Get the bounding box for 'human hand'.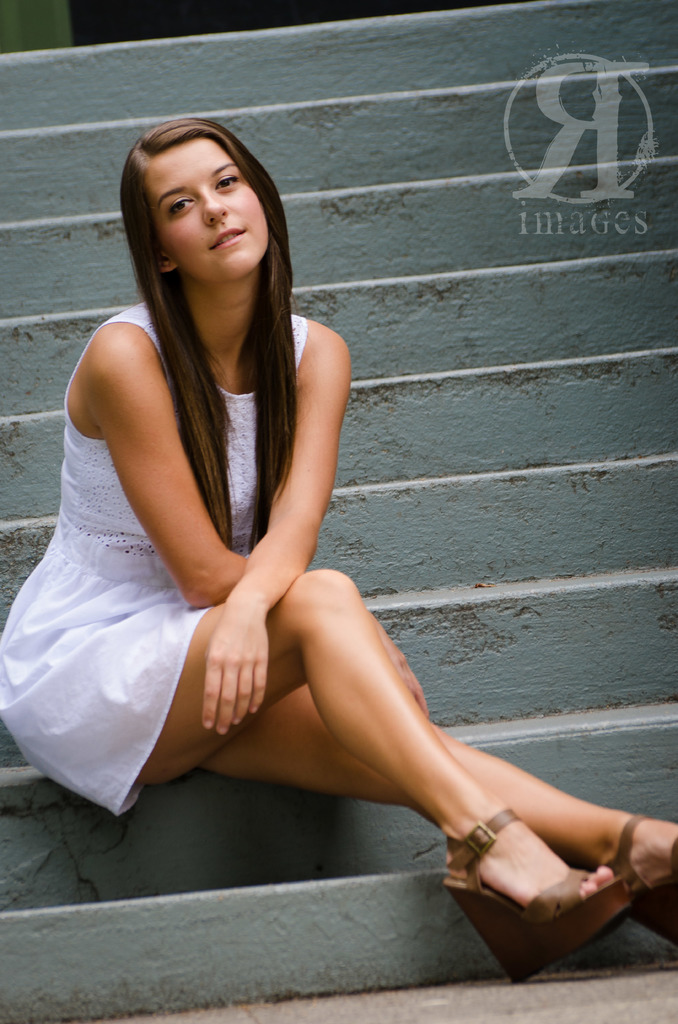
[left=392, top=638, right=433, bottom=720].
